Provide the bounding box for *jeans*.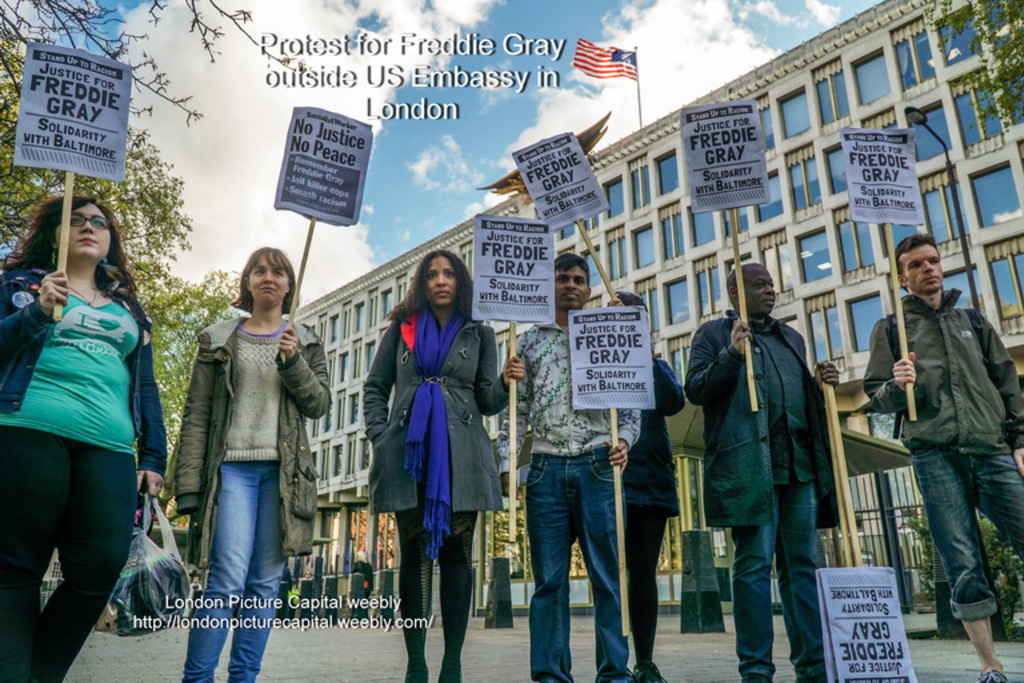
left=180, top=463, right=283, bottom=678.
